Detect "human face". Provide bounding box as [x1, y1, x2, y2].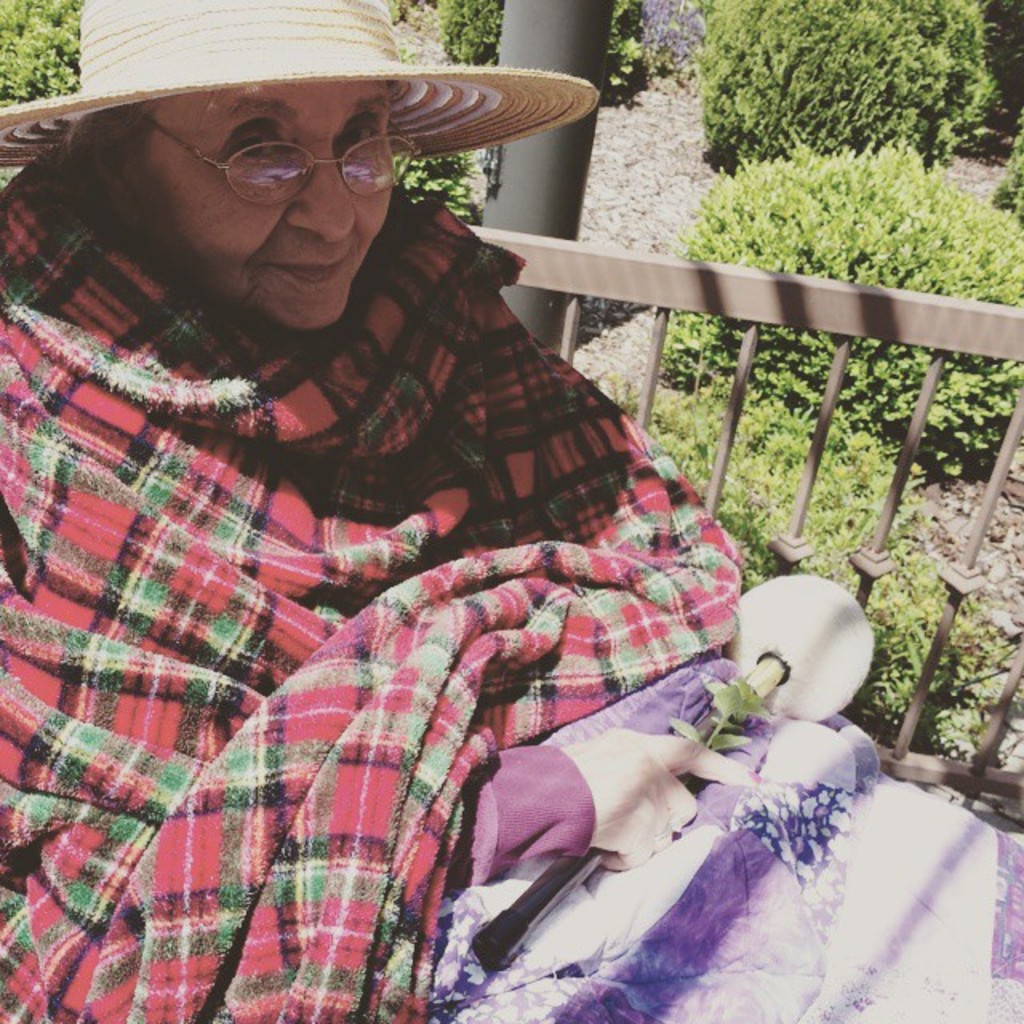
[139, 74, 400, 330].
